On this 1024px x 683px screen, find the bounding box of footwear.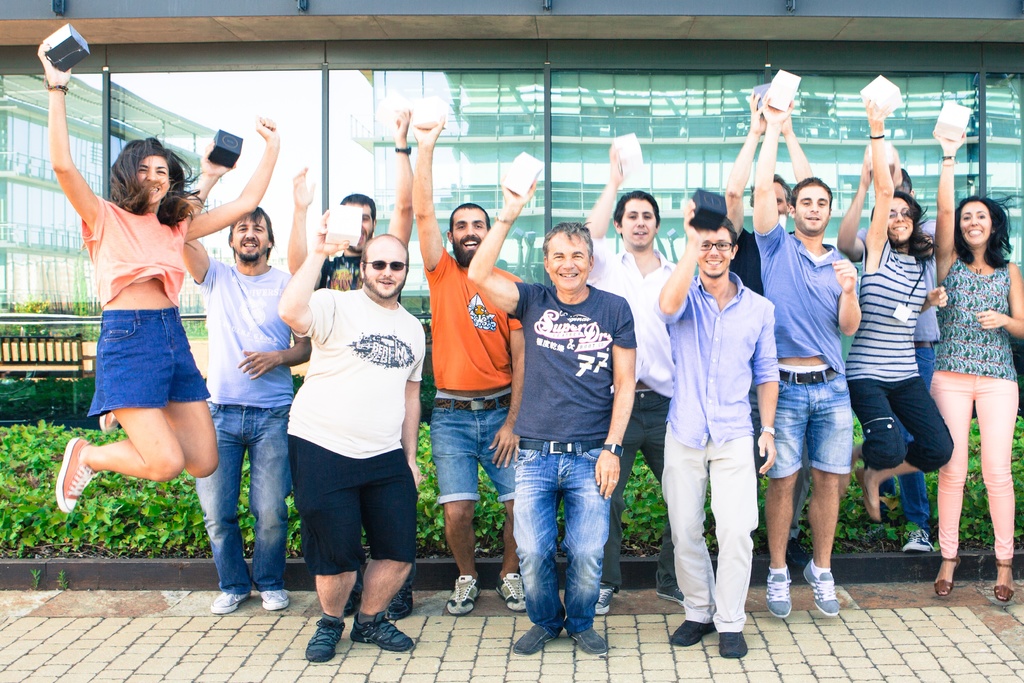
Bounding box: 512, 623, 557, 654.
